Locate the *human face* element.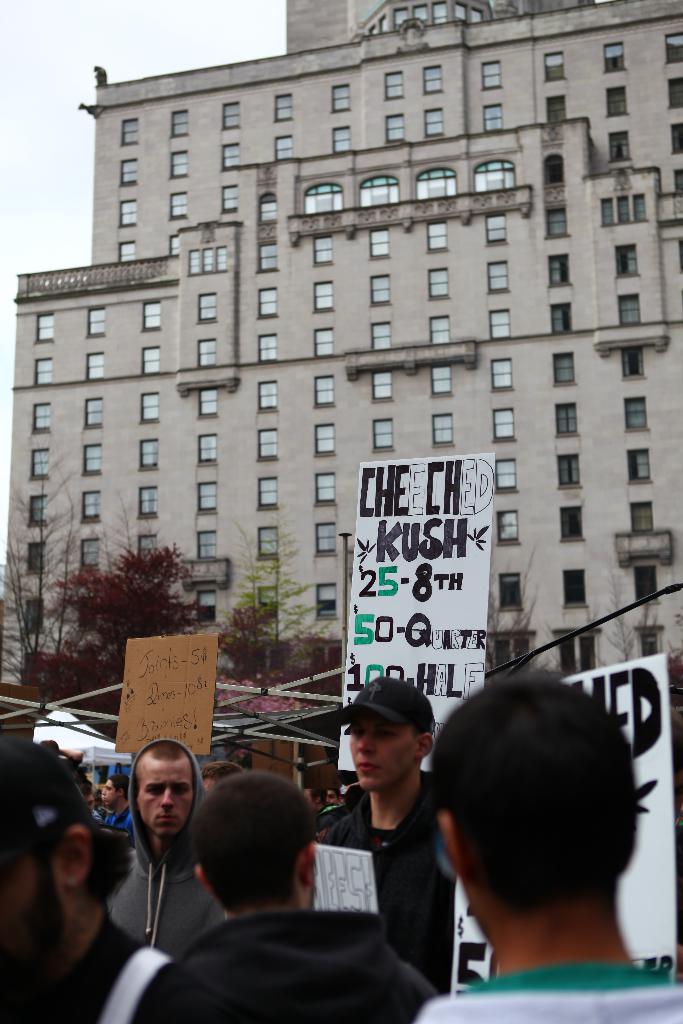
Element bbox: 324,785,336,806.
